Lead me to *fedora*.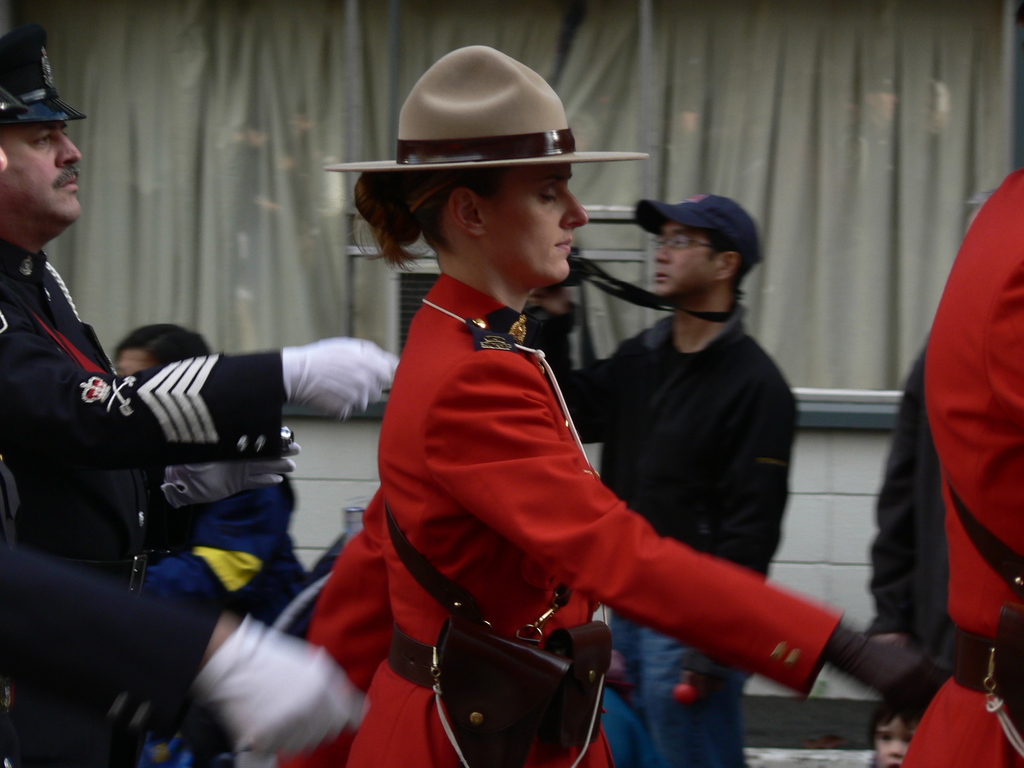
Lead to box(324, 45, 649, 172).
